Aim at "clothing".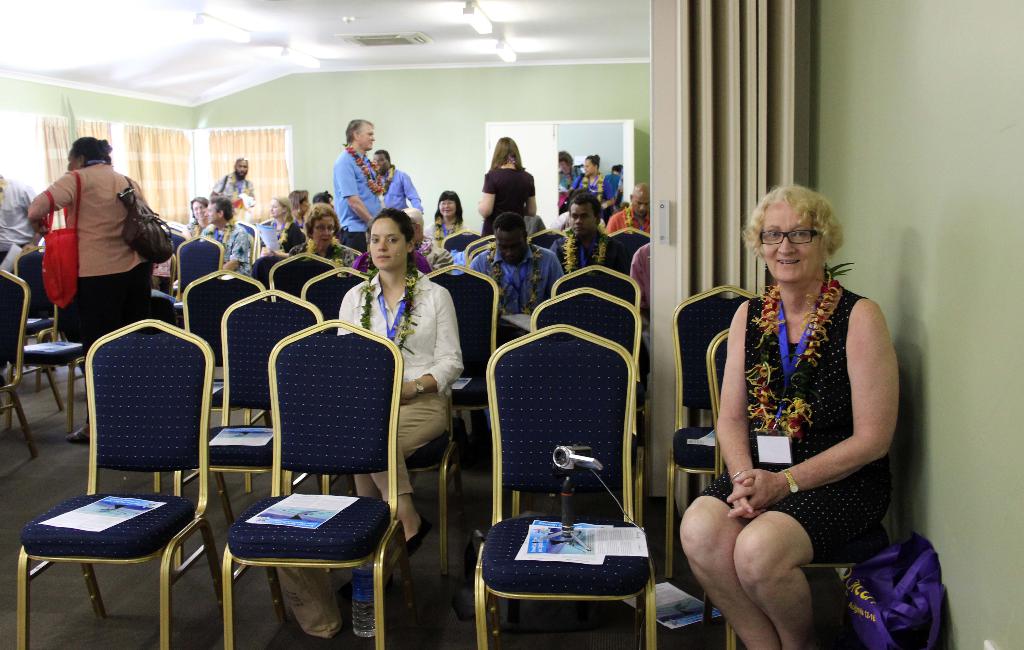
Aimed at box=[476, 159, 537, 234].
